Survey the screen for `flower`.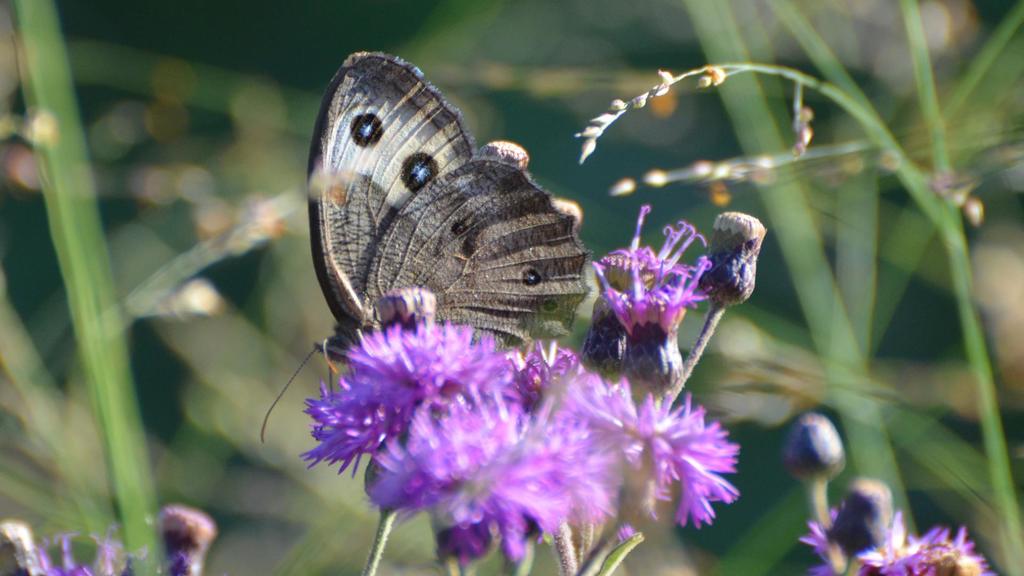
Survey found: crop(780, 413, 847, 488).
